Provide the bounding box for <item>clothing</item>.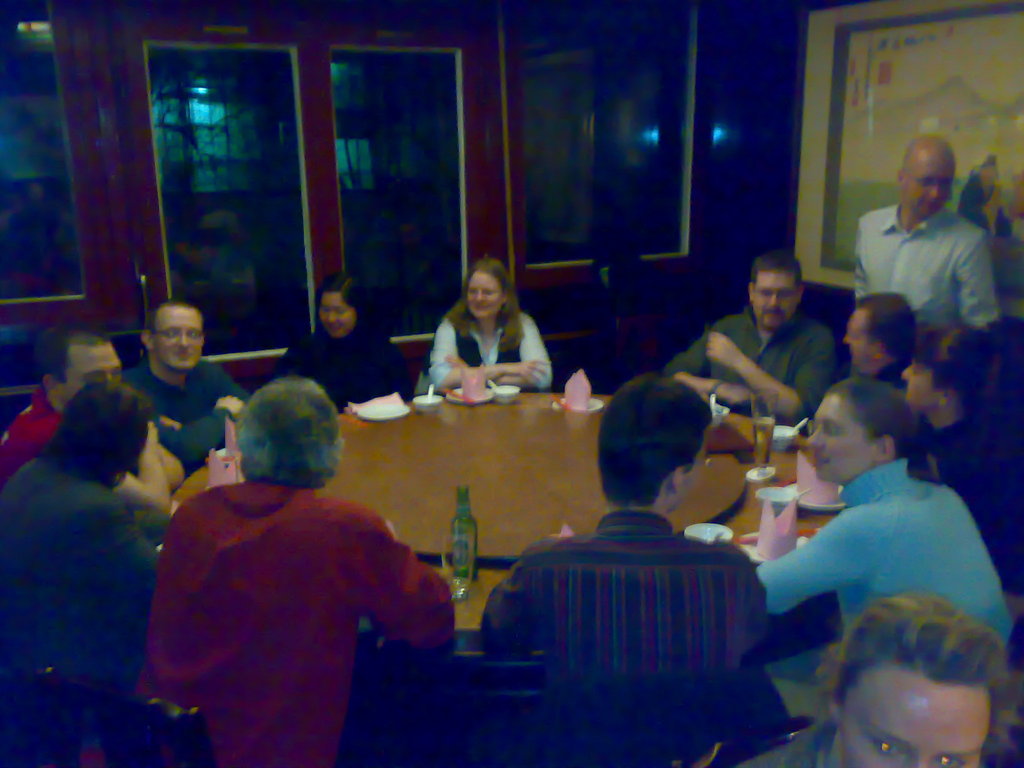
(left=477, top=512, right=769, bottom=767).
